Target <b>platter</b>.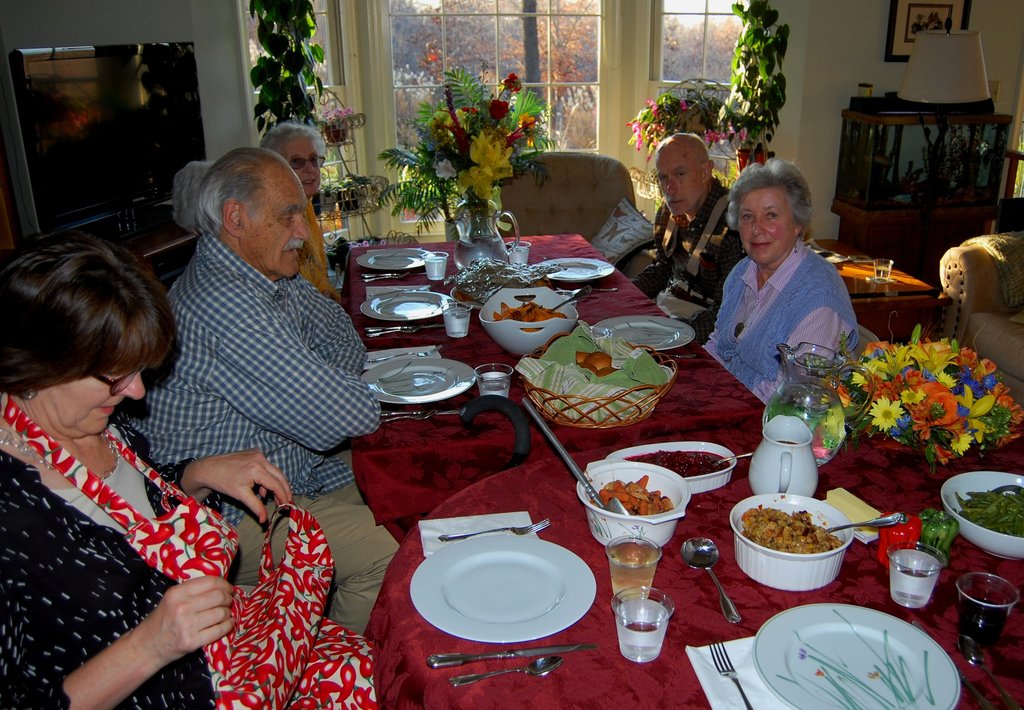
Target region: <box>530,254,607,280</box>.
